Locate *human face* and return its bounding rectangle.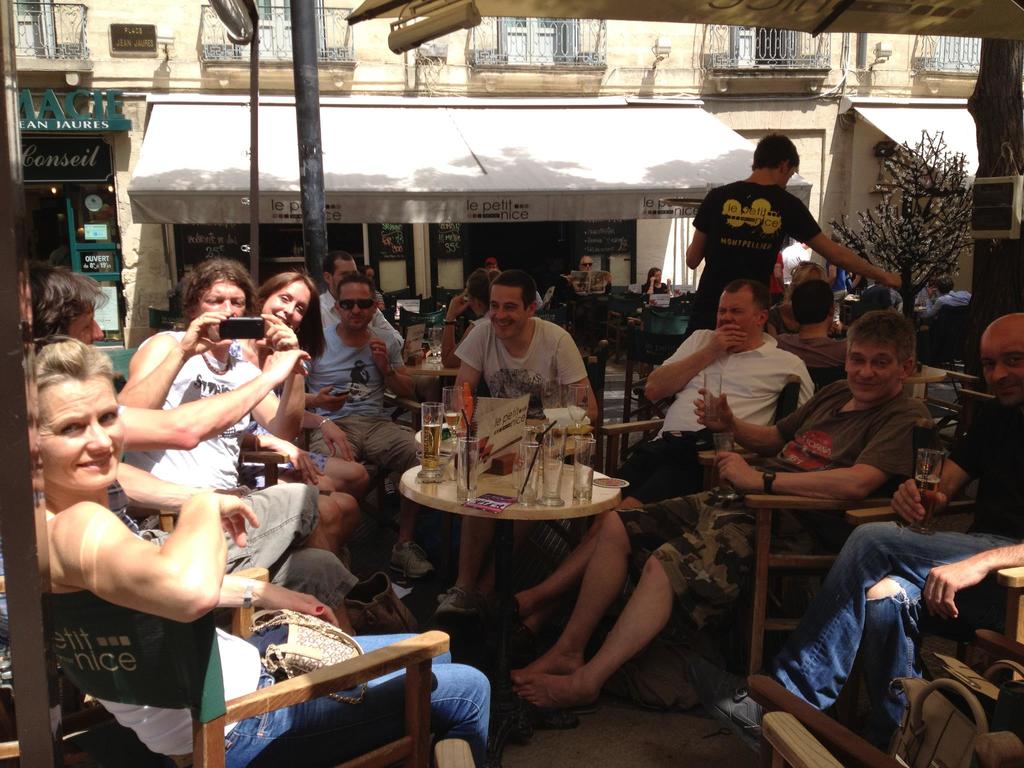
(left=340, top=284, right=372, bottom=330).
